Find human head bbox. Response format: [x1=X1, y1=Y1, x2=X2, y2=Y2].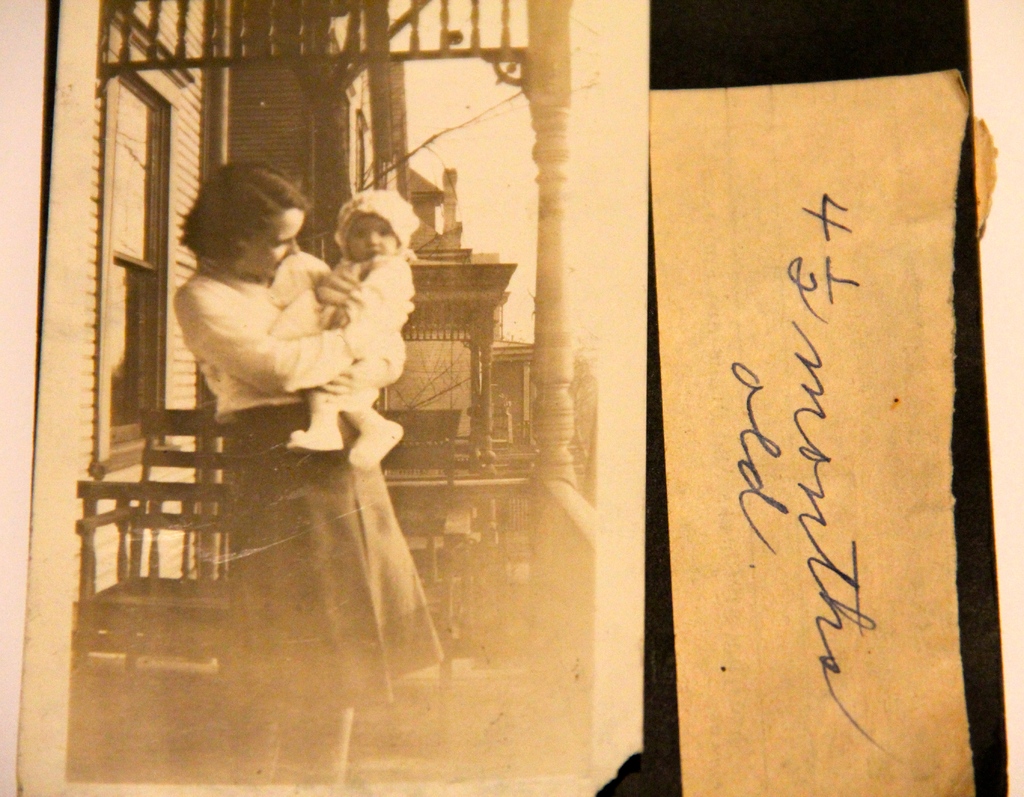
[x1=336, y1=181, x2=422, y2=264].
